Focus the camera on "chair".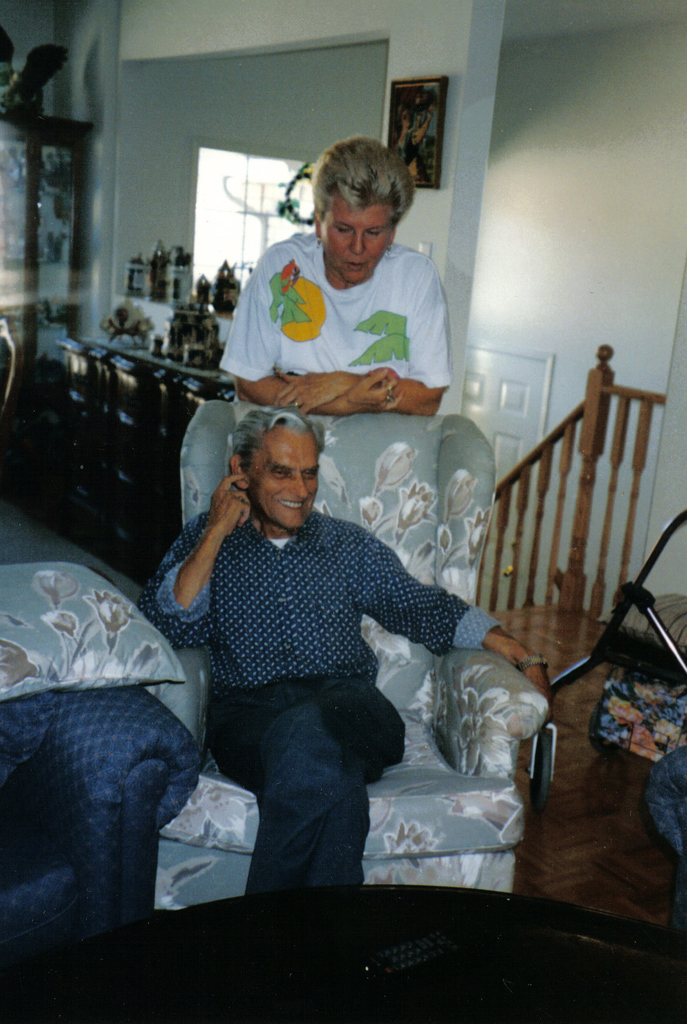
Focus region: 0 684 200 981.
